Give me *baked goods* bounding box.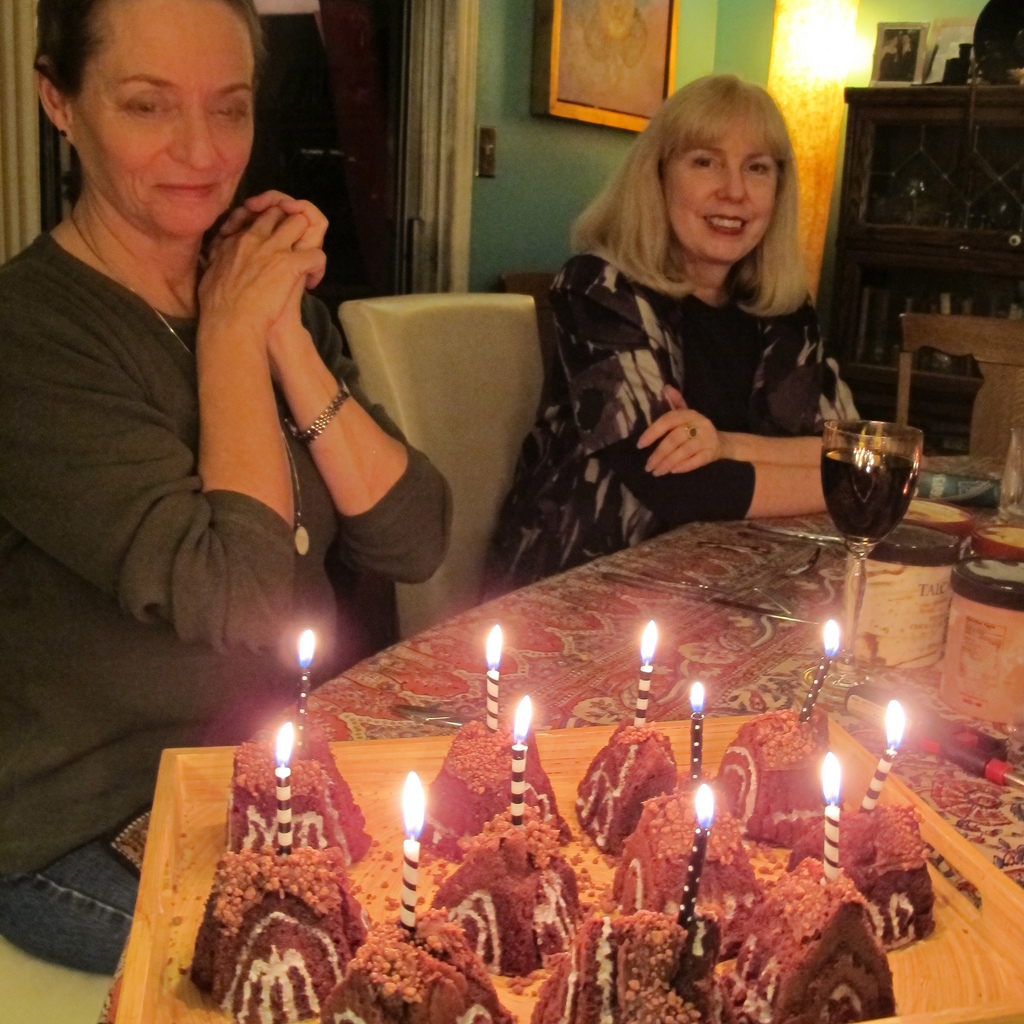
bbox=[571, 723, 679, 858].
